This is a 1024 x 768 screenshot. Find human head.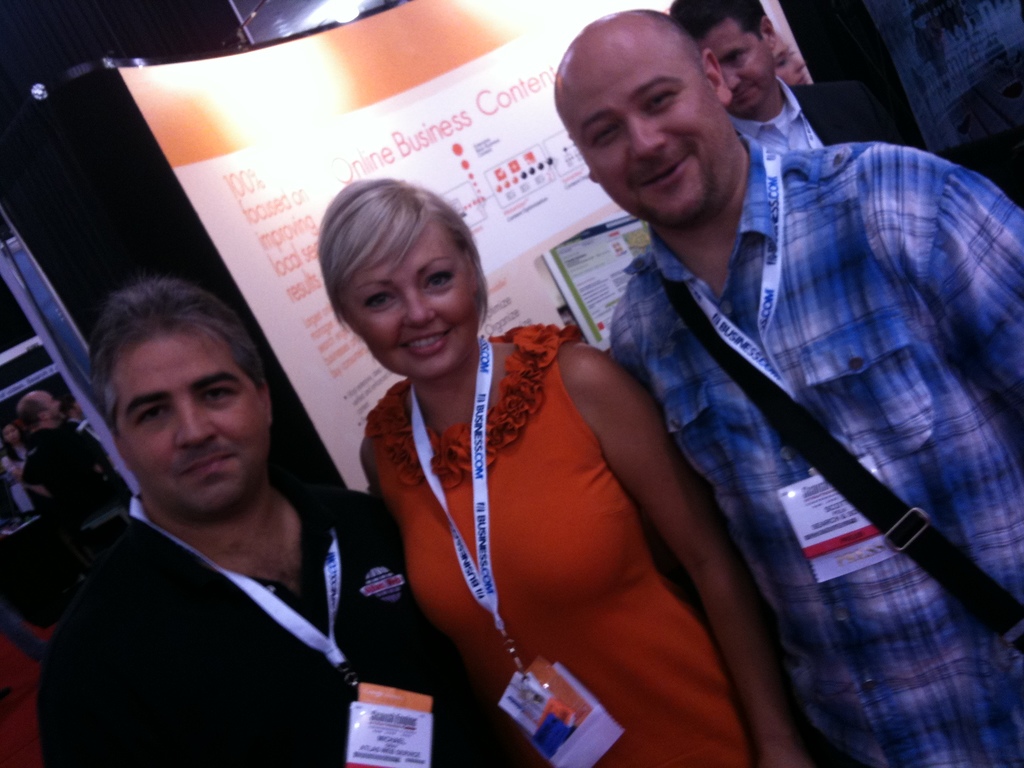
Bounding box: bbox(83, 284, 275, 527).
